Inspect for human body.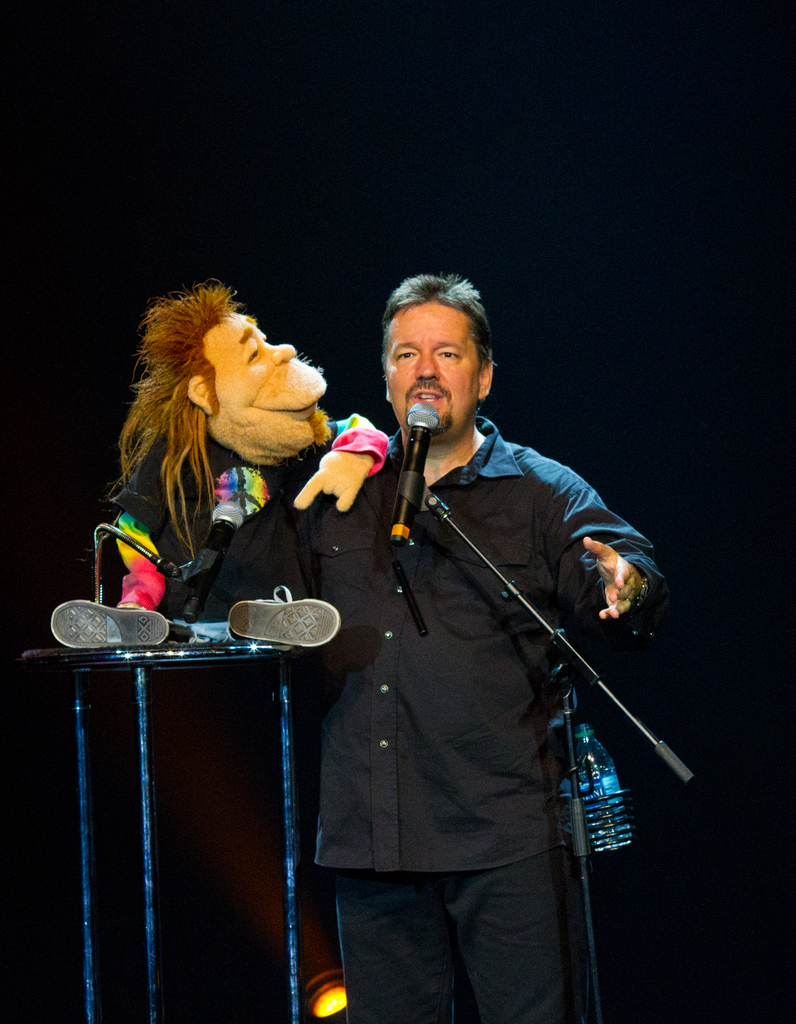
Inspection: {"left": 173, "top": 282, "right": 637, "bottom": 1013}.
